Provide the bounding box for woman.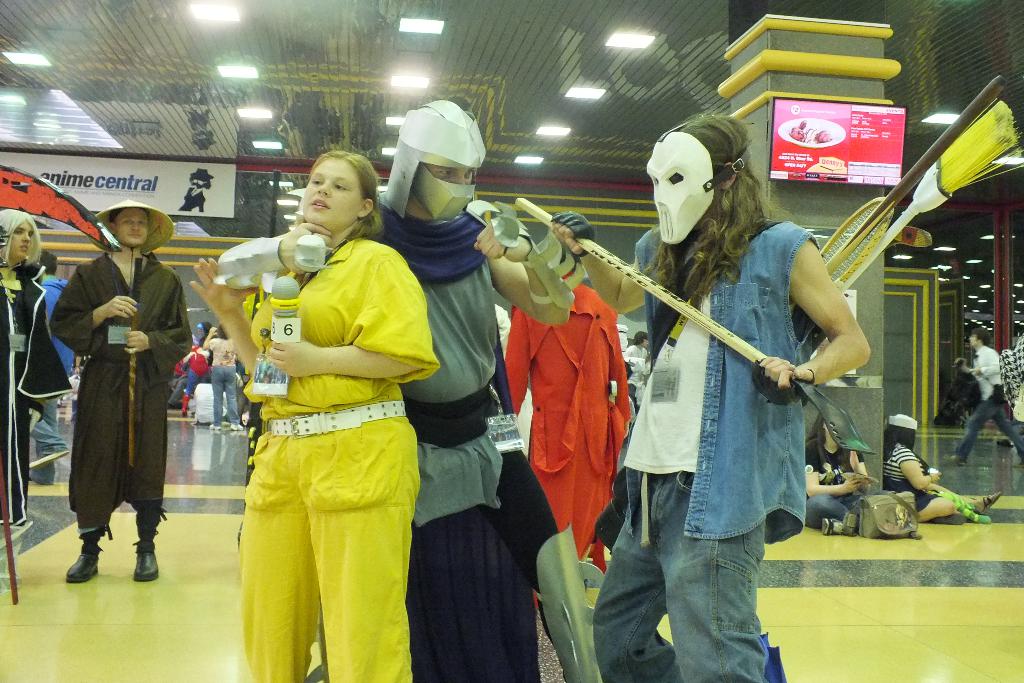
x1=886, y1=413, x2=1003, y2=522.
